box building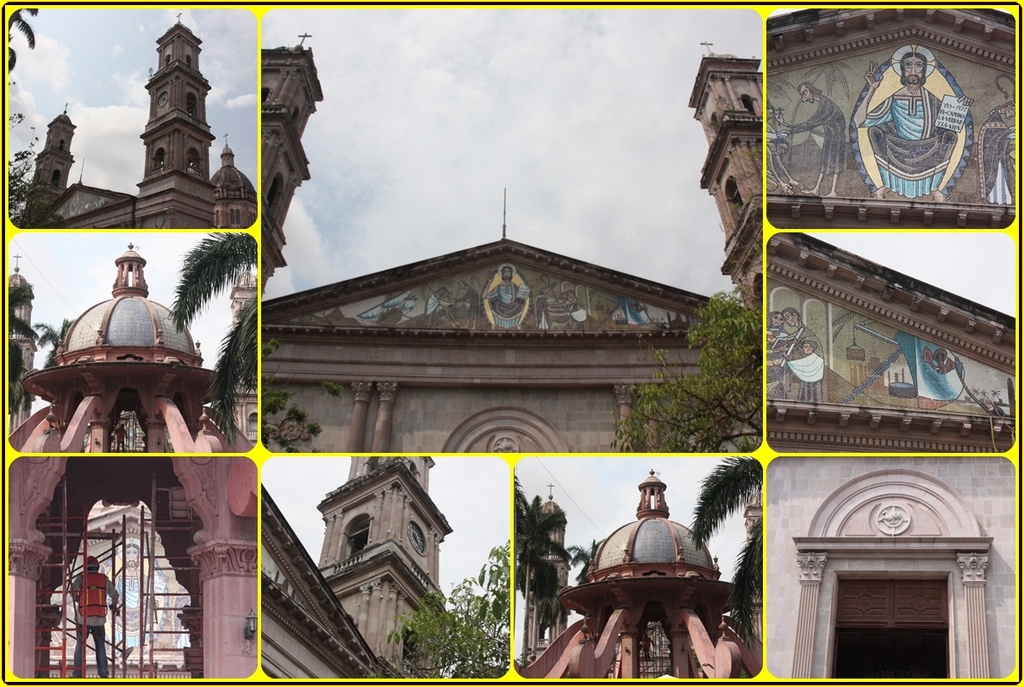
left=5, top=456, right=260, bottom=679
